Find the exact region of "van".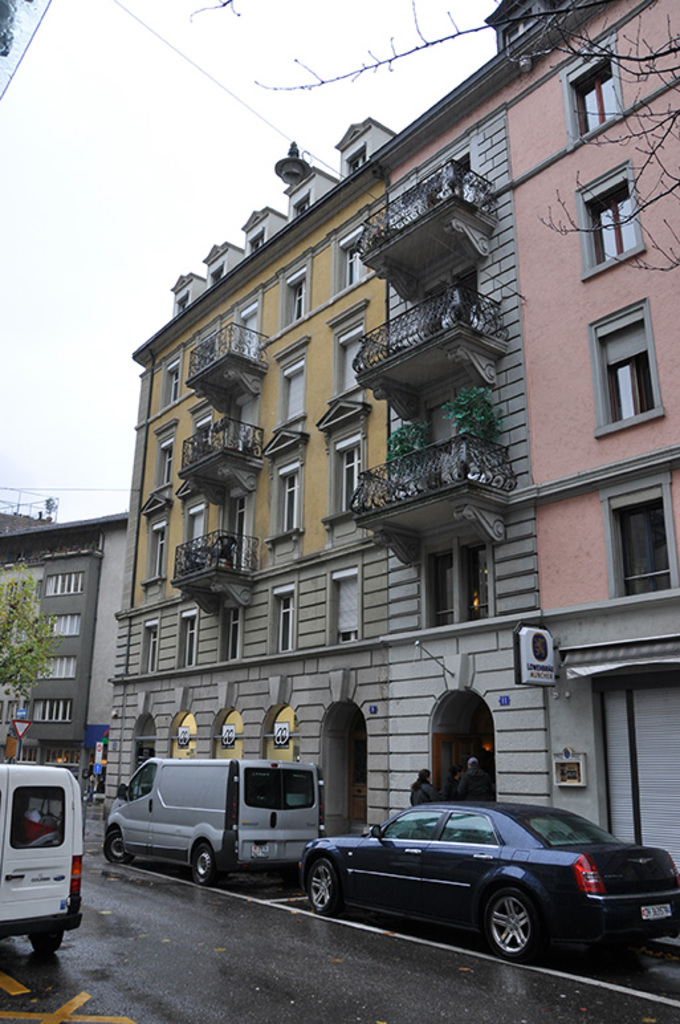
Exact region: (101,757,330,889).
